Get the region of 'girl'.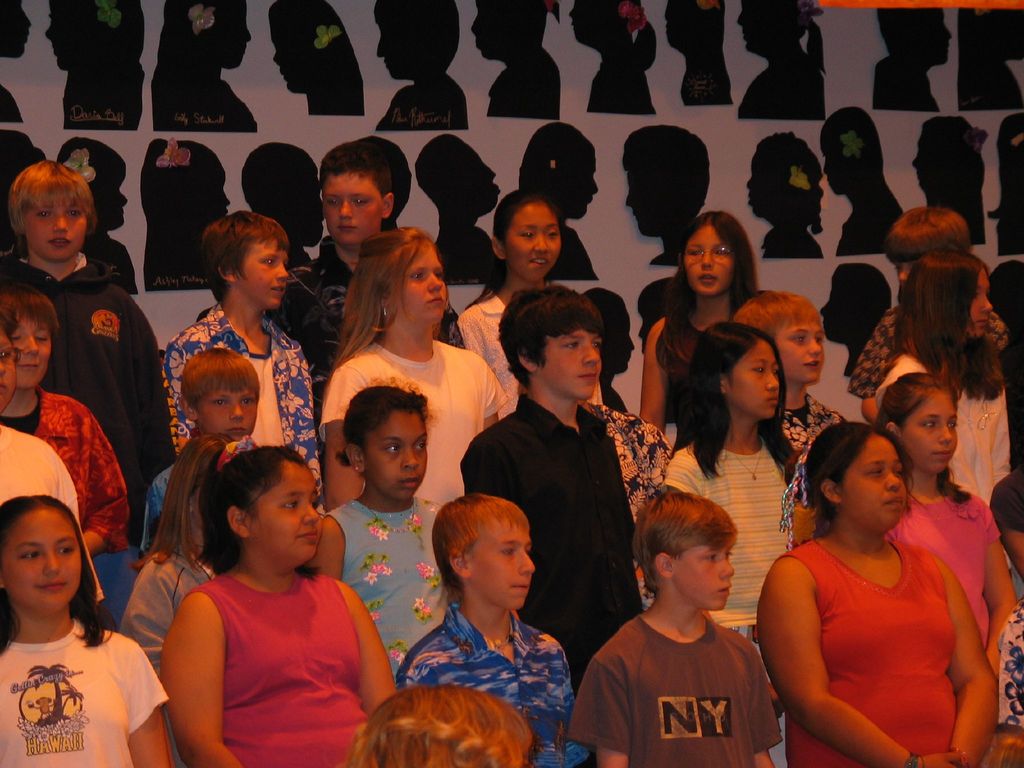
160, 451, 404, 767.
